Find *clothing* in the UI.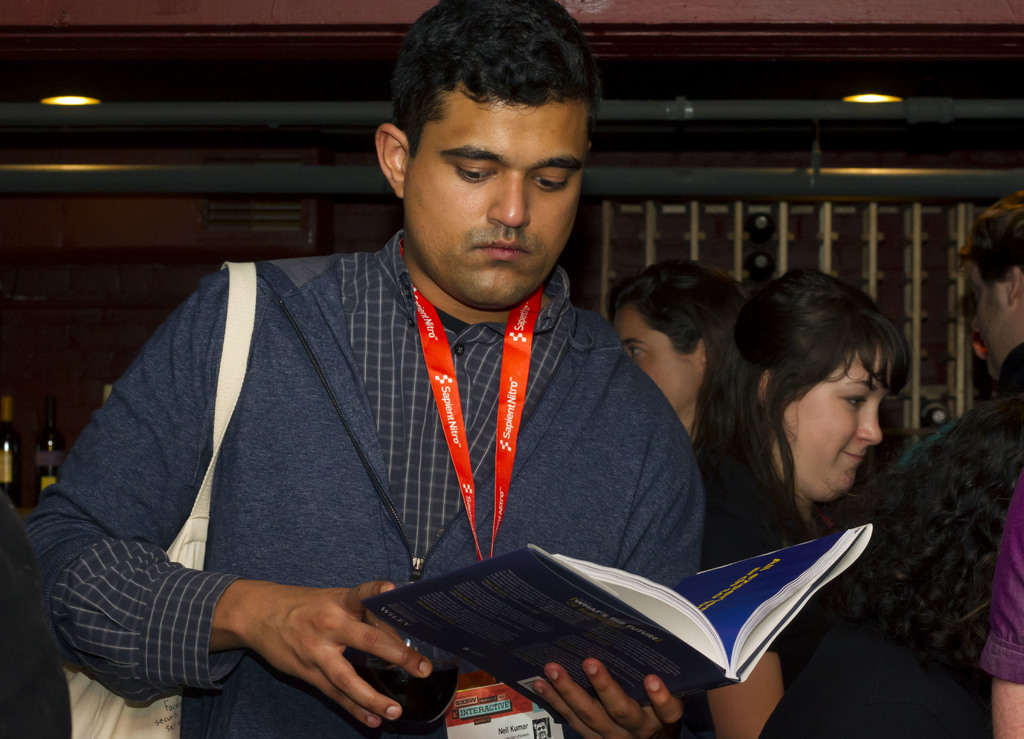
UI element at {"left": 663, "top": 494, "right": 838, "bottom": 738}.
